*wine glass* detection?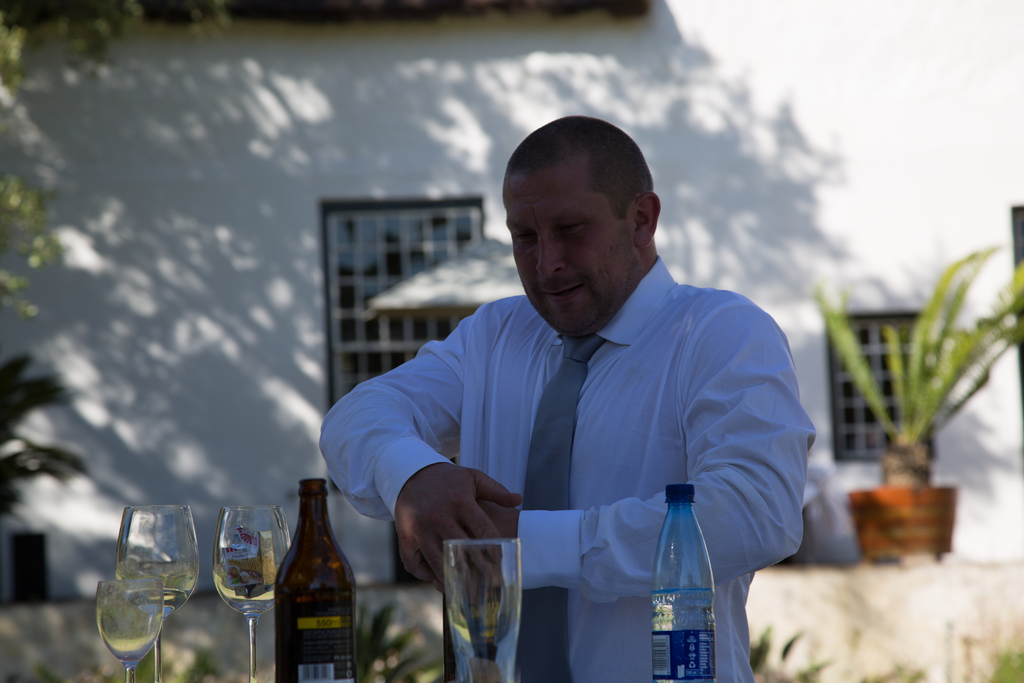
212:504:291:682
